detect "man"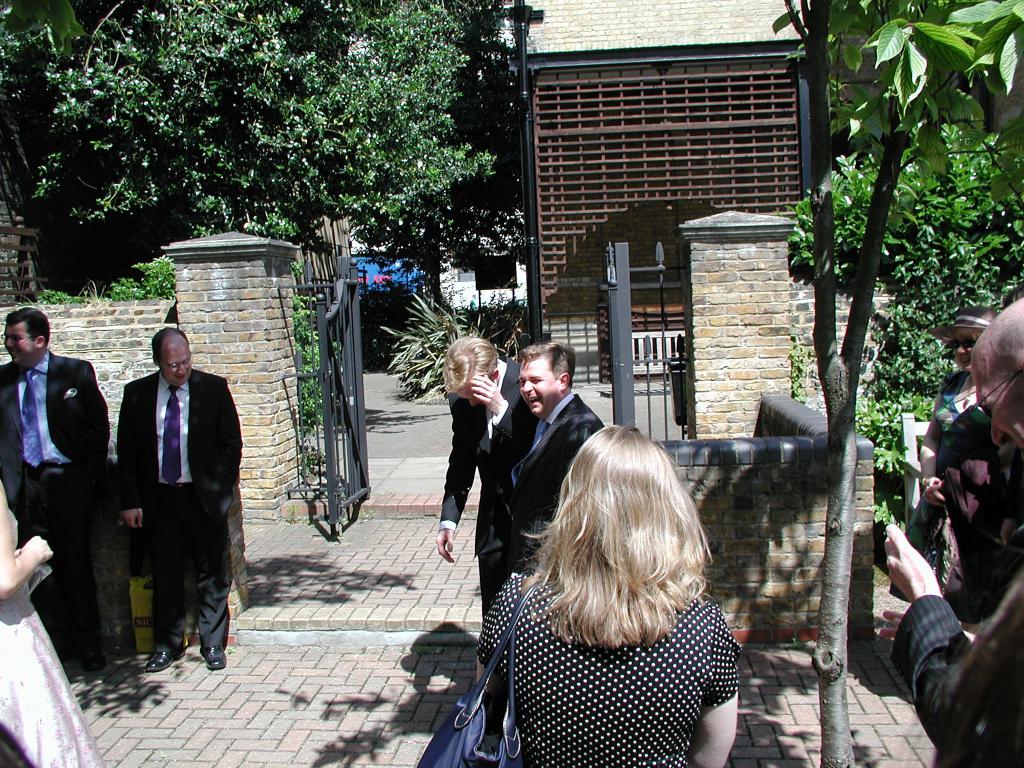
l=436, t=335, r=542, b=734
